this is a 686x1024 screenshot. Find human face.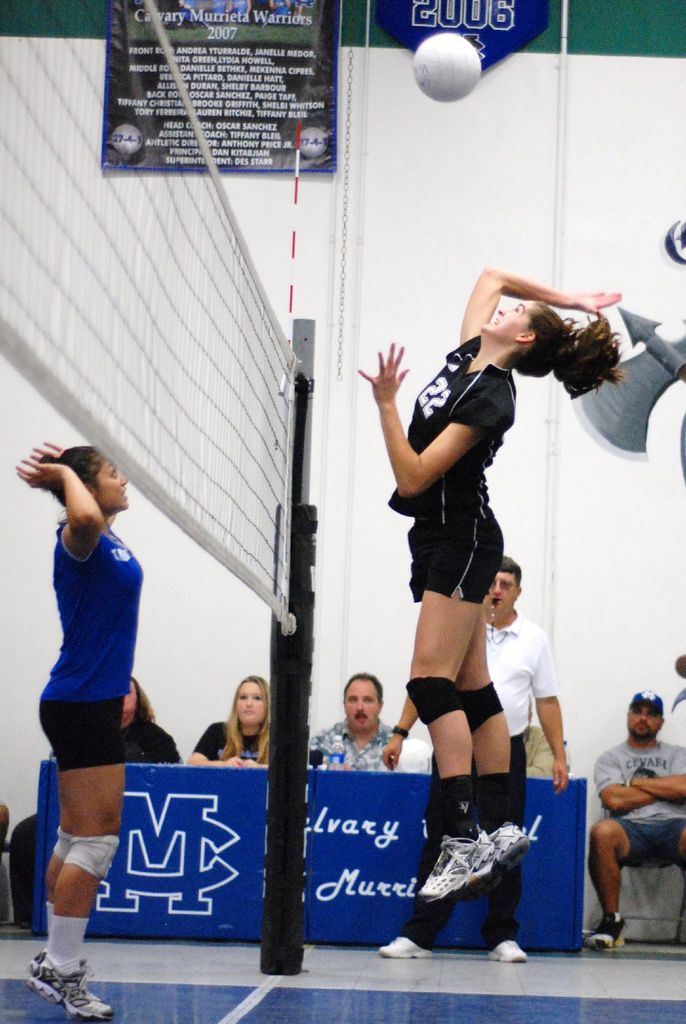
Bounding box: left=487, top=568, right=516, bottom=619.
